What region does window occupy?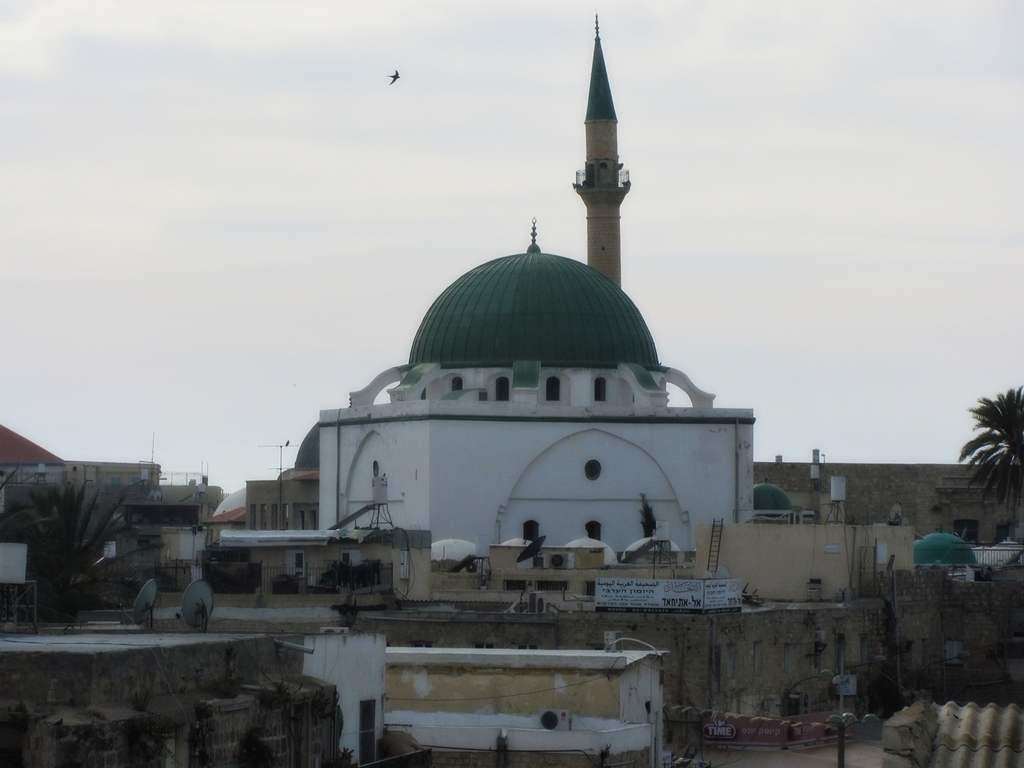
472, 641, 494, 649.
